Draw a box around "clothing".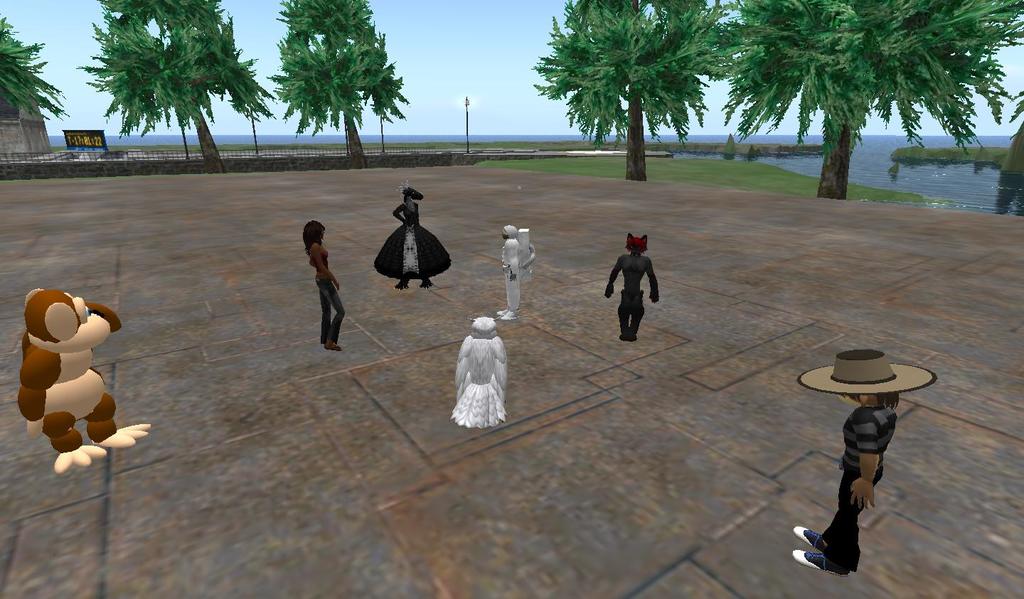
(x1=823, y1=406, x2=900, y2=568).
